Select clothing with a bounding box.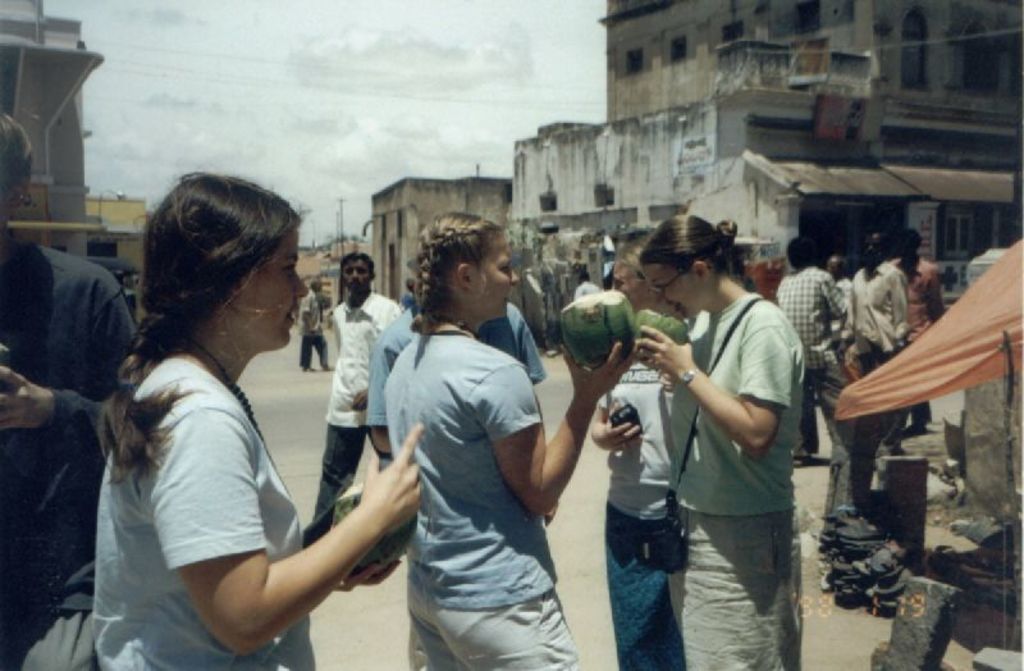
region(669, 284, 800, 670).
